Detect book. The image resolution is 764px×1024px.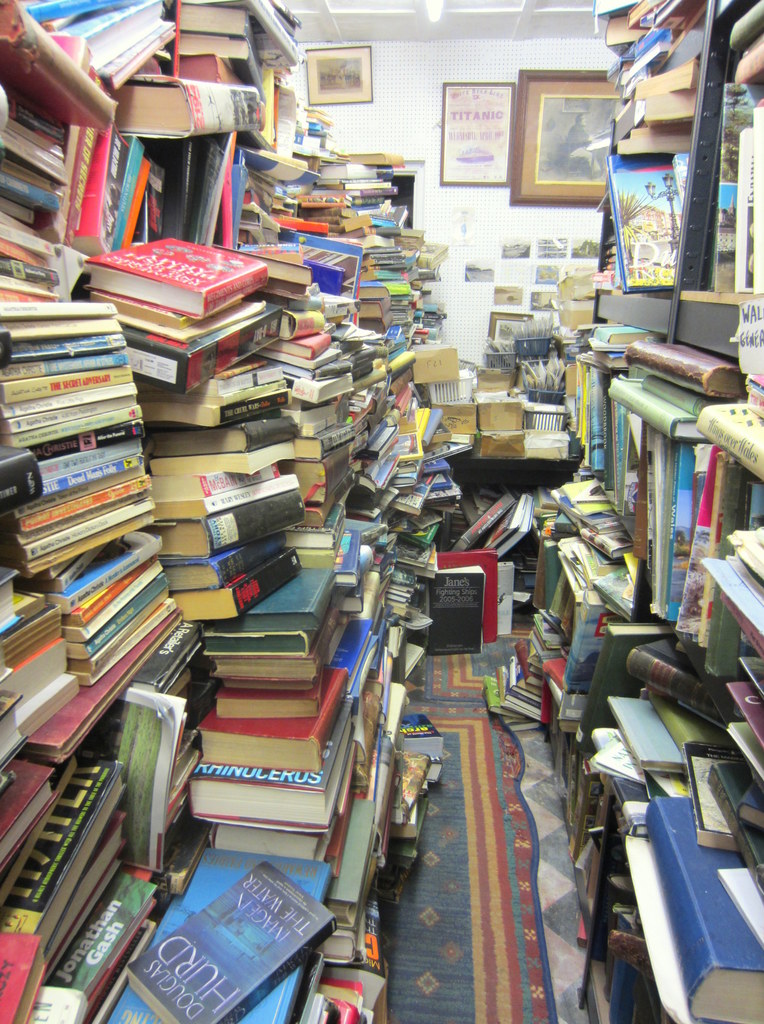
(left=122, top=301, right=287, bottom=396).
